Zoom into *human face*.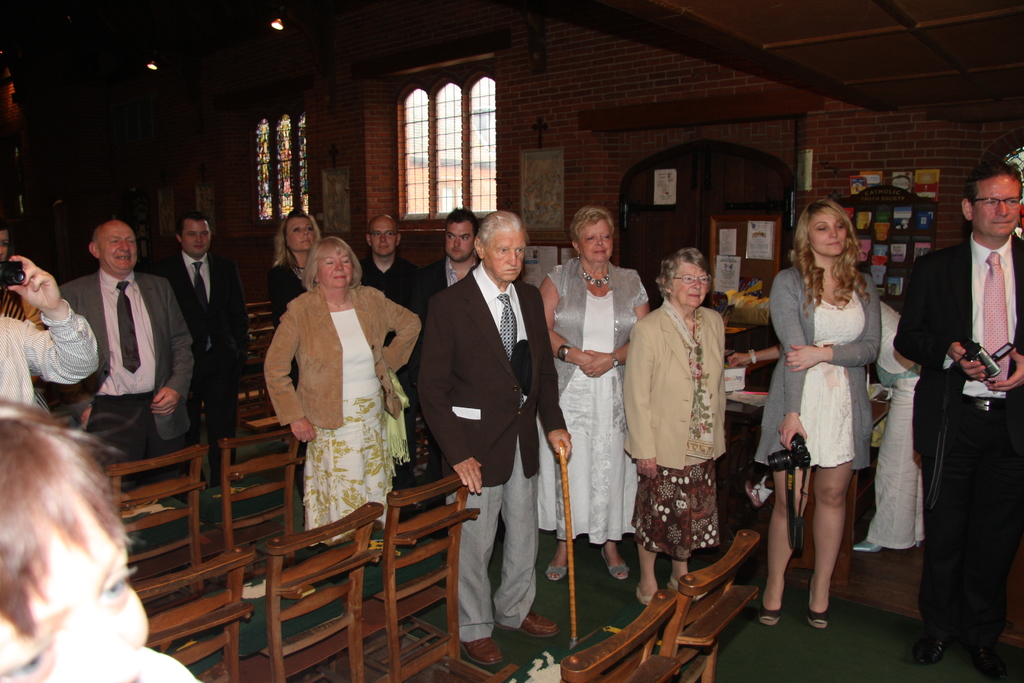
Zoom target: 678 261 704 310.
